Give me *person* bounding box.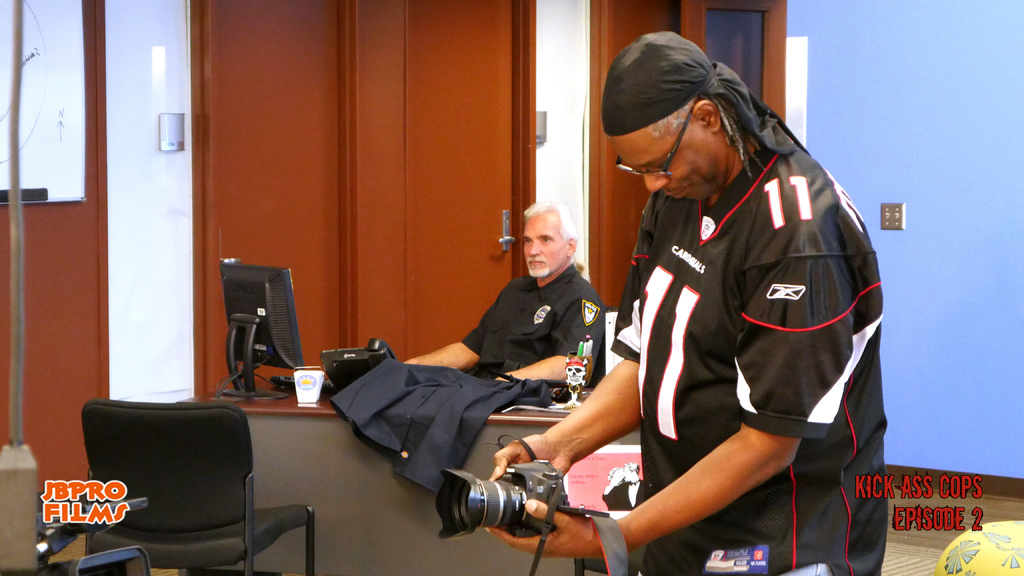
(x1=399, y1=200, x2=609, y2=387).
